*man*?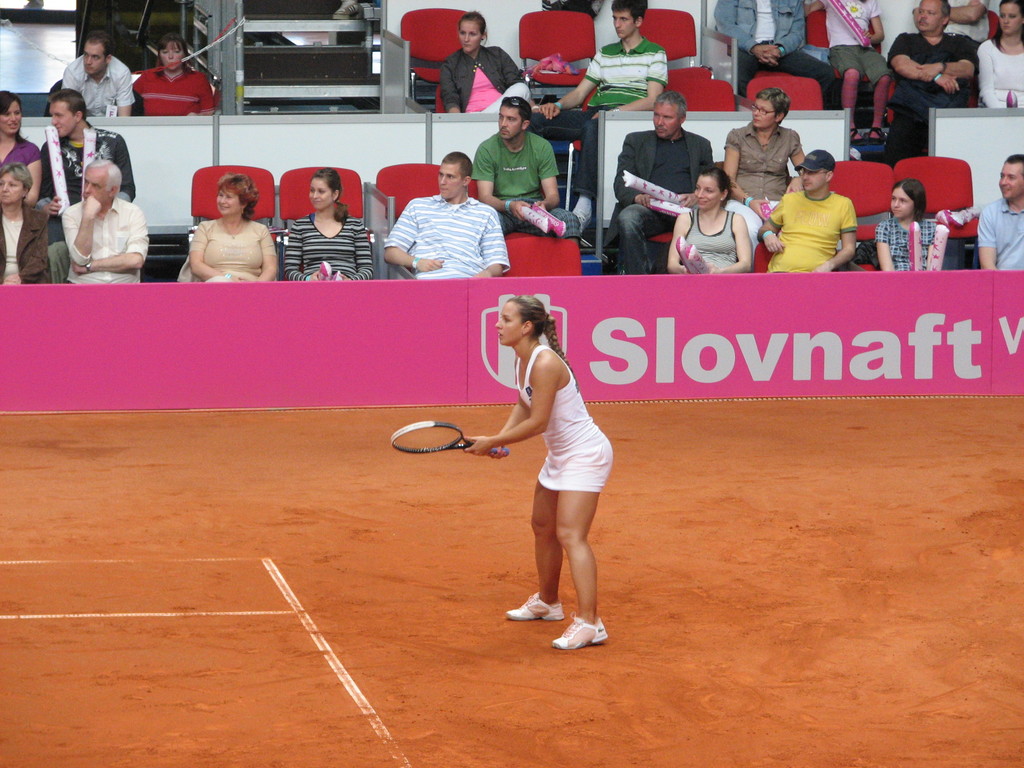
975,154,1023,268
